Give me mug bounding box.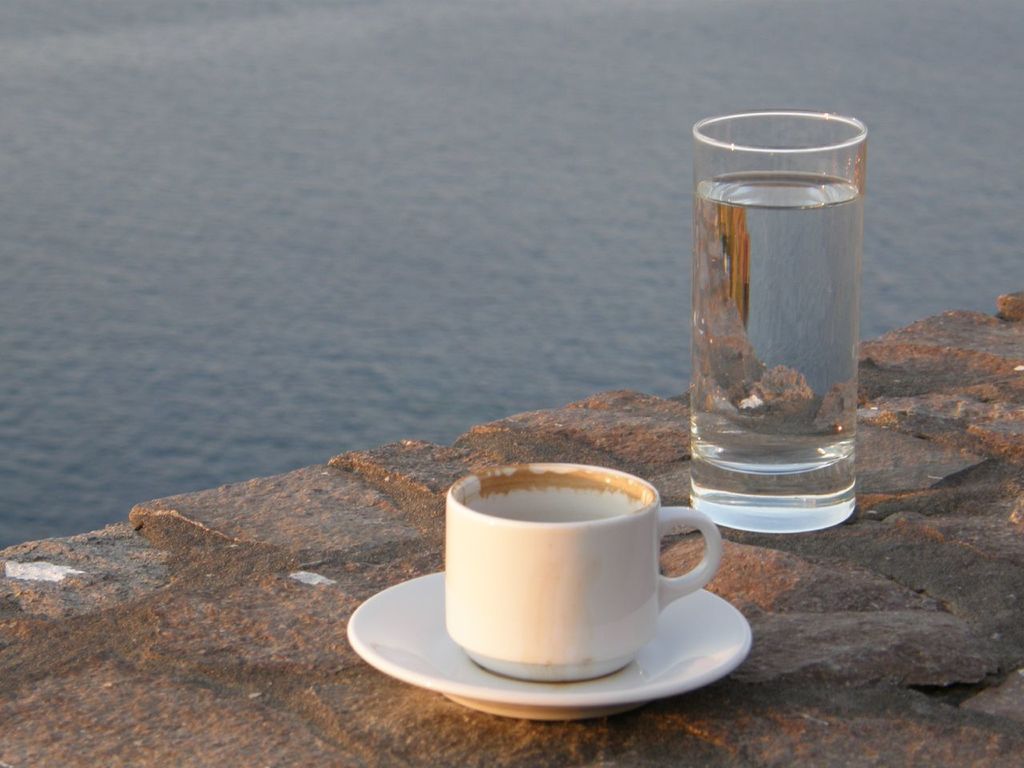
bbox(444, 462, 719, 683).
